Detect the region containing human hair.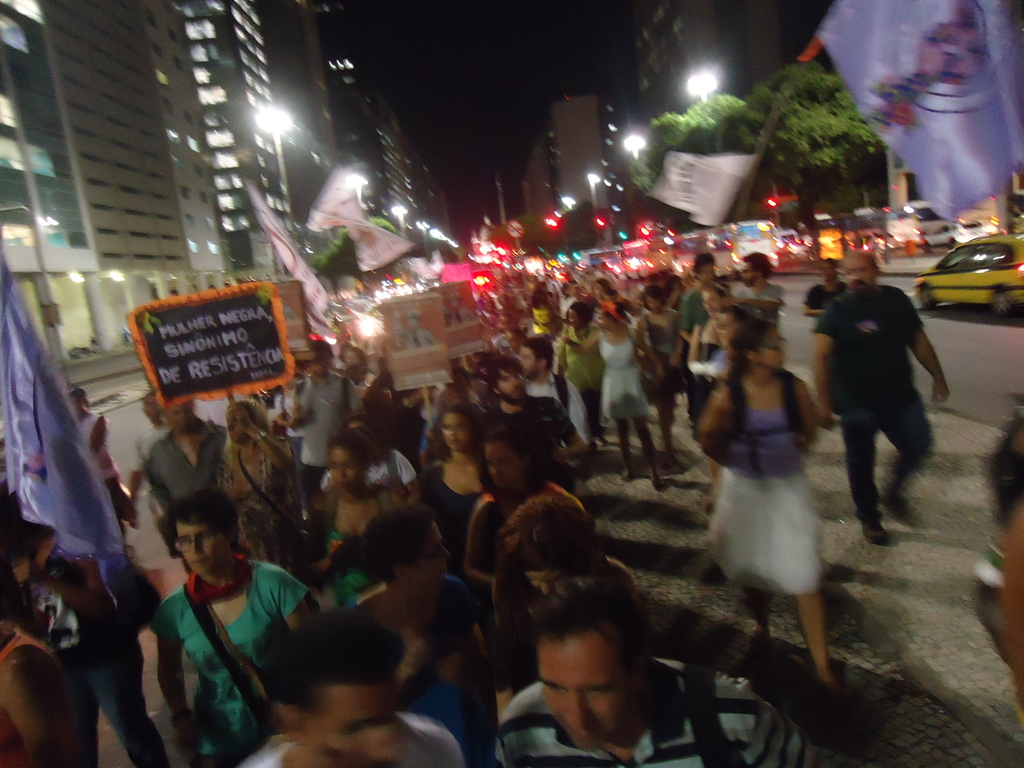
locate(521, 332, 551, 378).
